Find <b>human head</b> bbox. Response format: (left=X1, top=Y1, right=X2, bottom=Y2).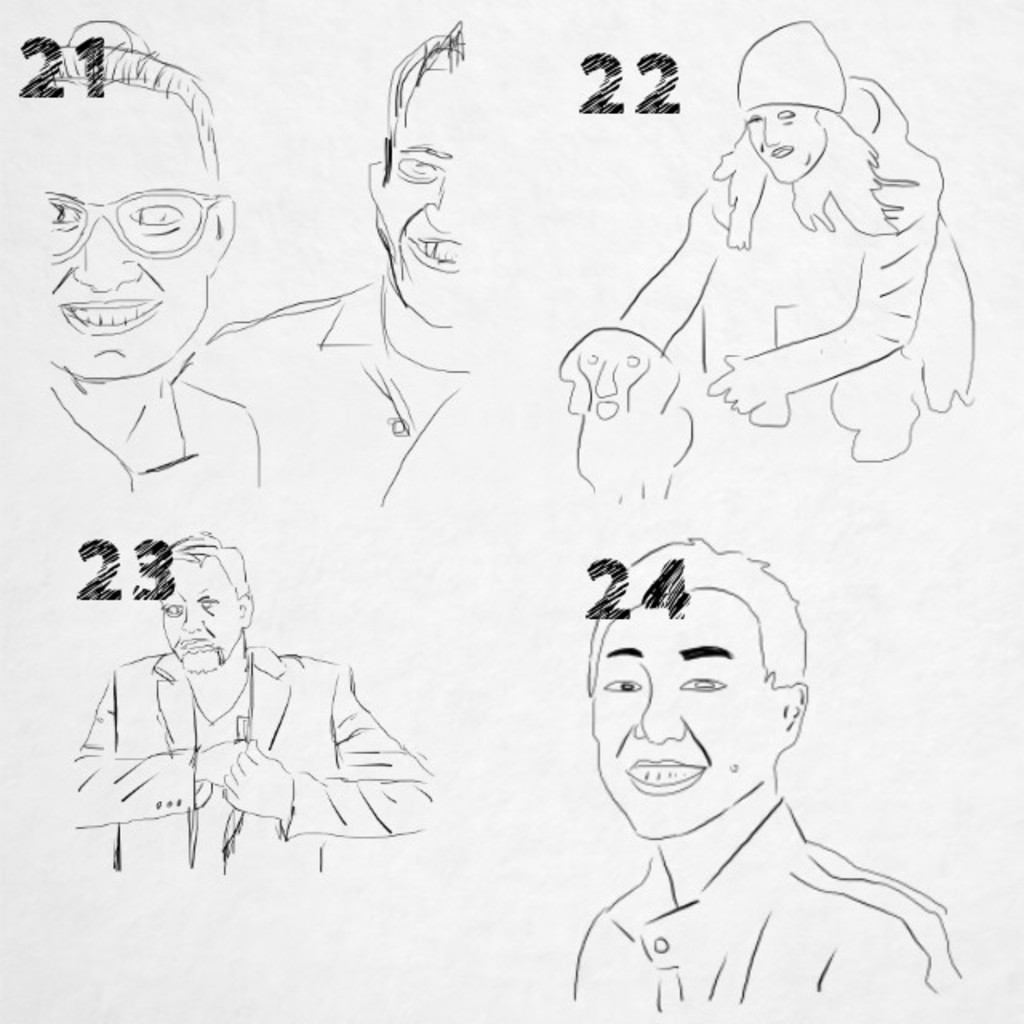
(left=731, top=19, right=848, bottom=189).
